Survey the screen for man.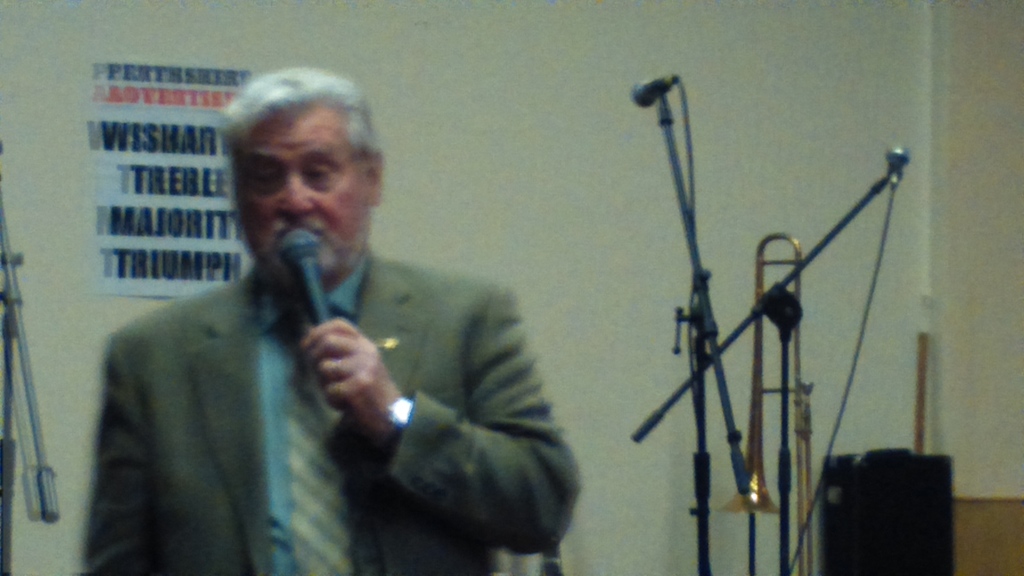
Survey found: box=[67, 105, 416, 559].
